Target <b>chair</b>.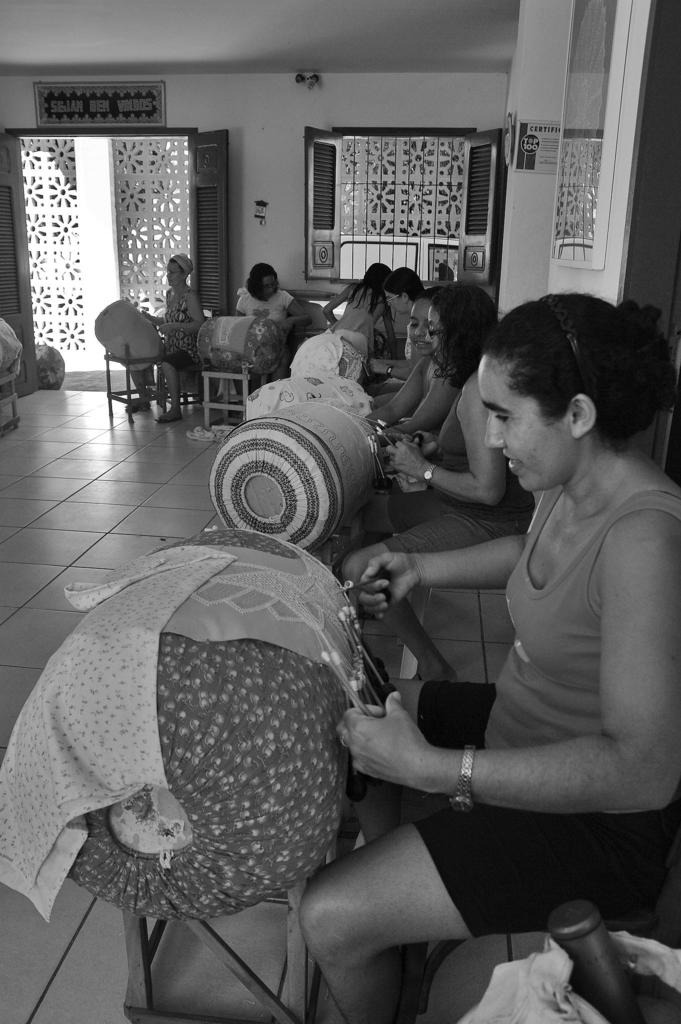
Target region: [x1=0, y1=356, x2=19, y2=436].
